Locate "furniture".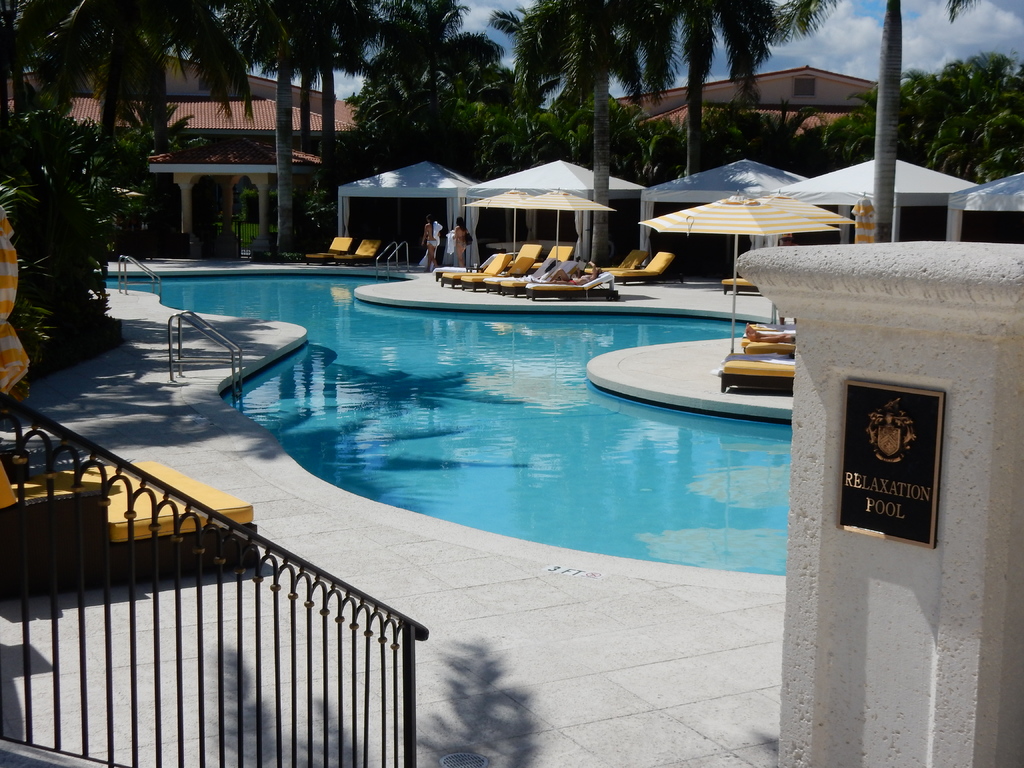
Bounding box: {"x1": 305, "y1": 236, "x2": 353, "y2": 264}.
